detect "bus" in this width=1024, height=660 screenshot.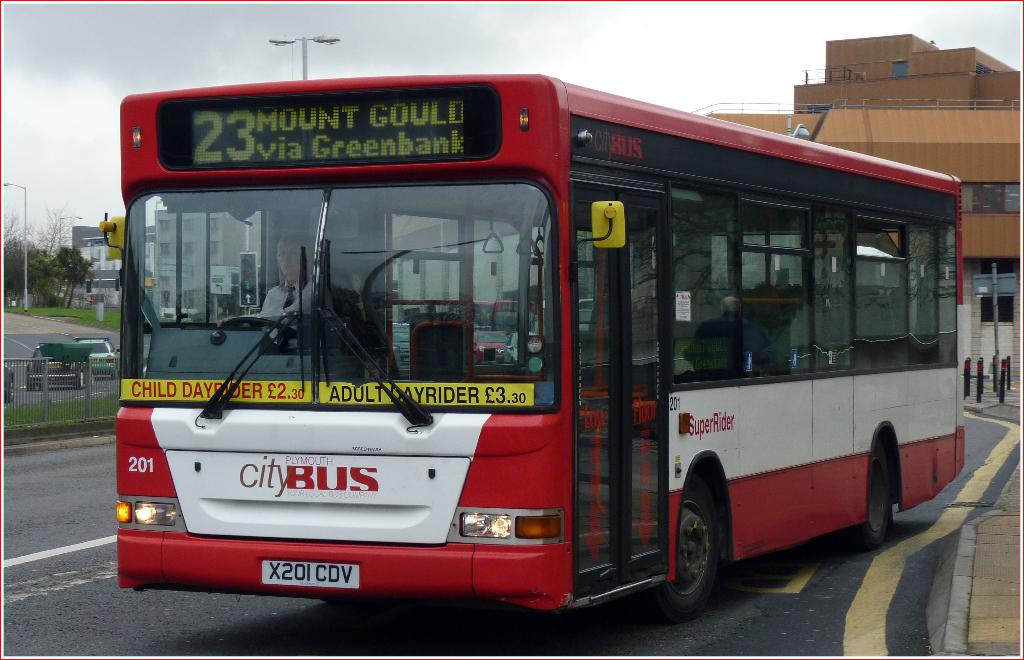
Detection: region(97, 74, 966, 625).
